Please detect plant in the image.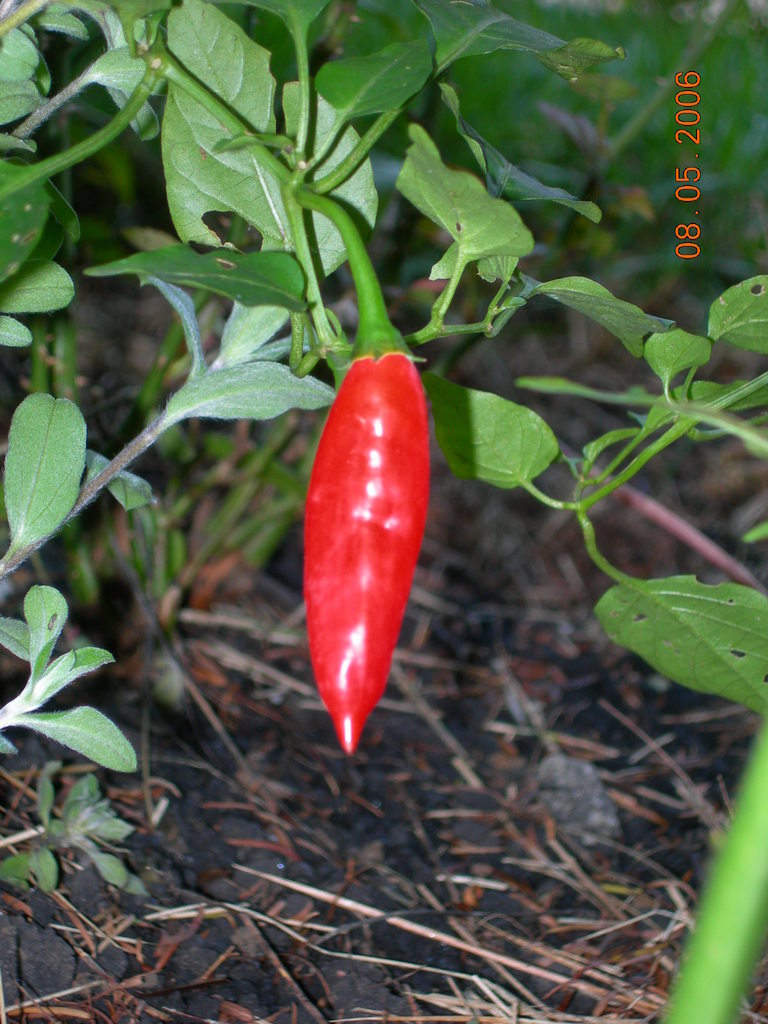
bbox=(0, 19, 728, 900).
